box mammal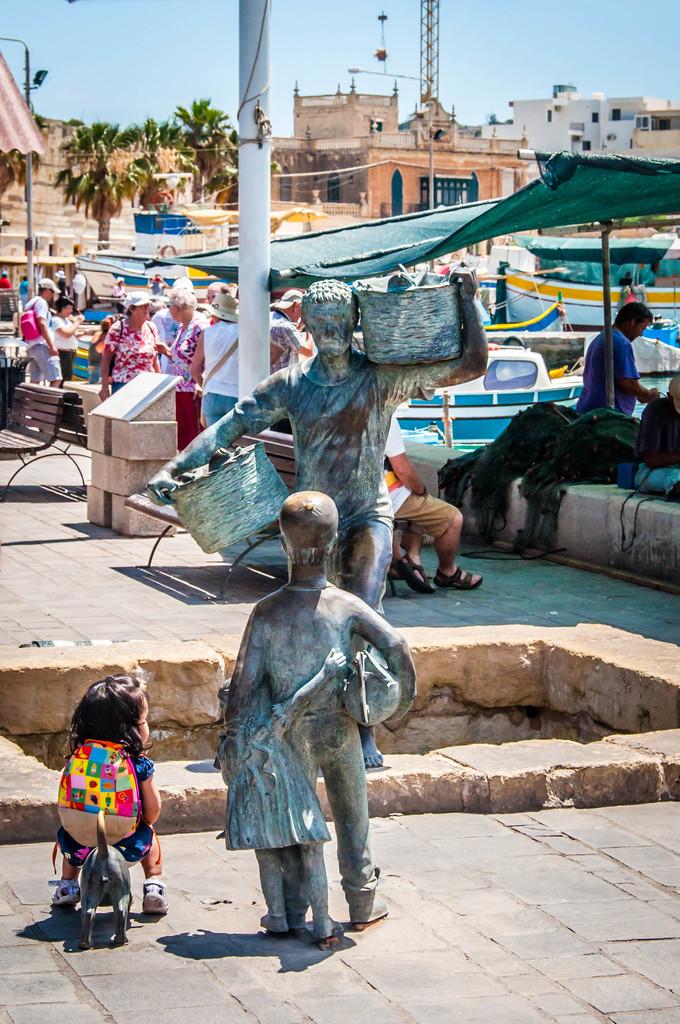
[112,275,129,299]
